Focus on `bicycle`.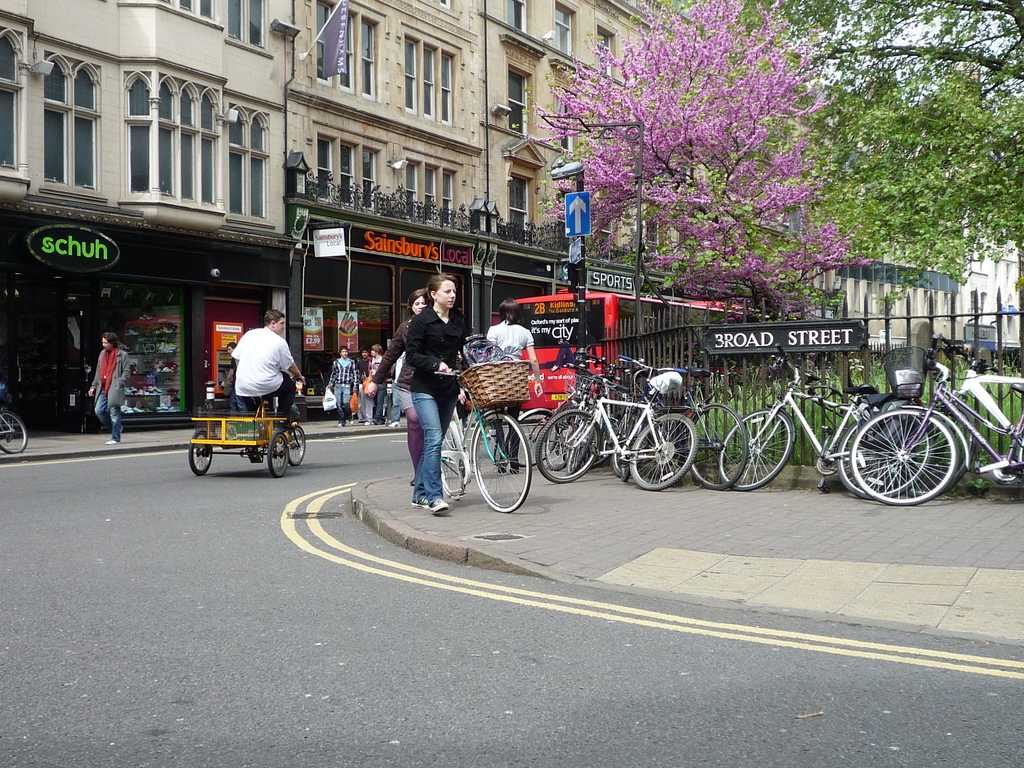
Focused at {"left": 559, "top": 355, "right": 687, "bottom": 477}.
